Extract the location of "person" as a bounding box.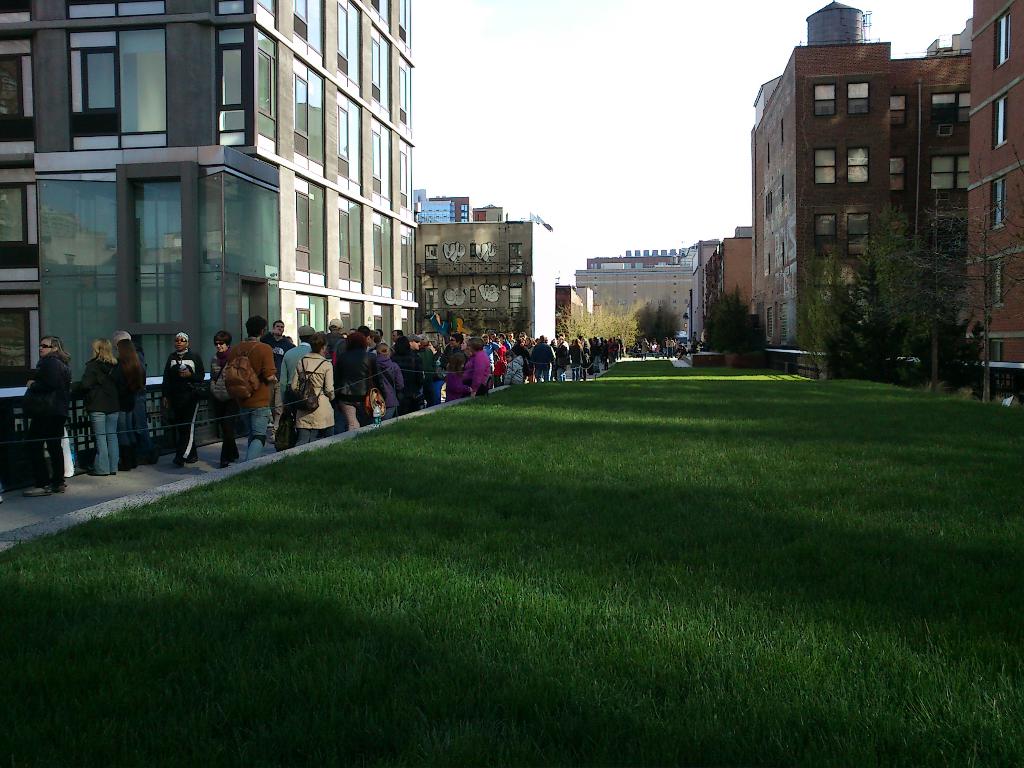
pyautogui.locateOnScreen(485, 333, 488, 358).
